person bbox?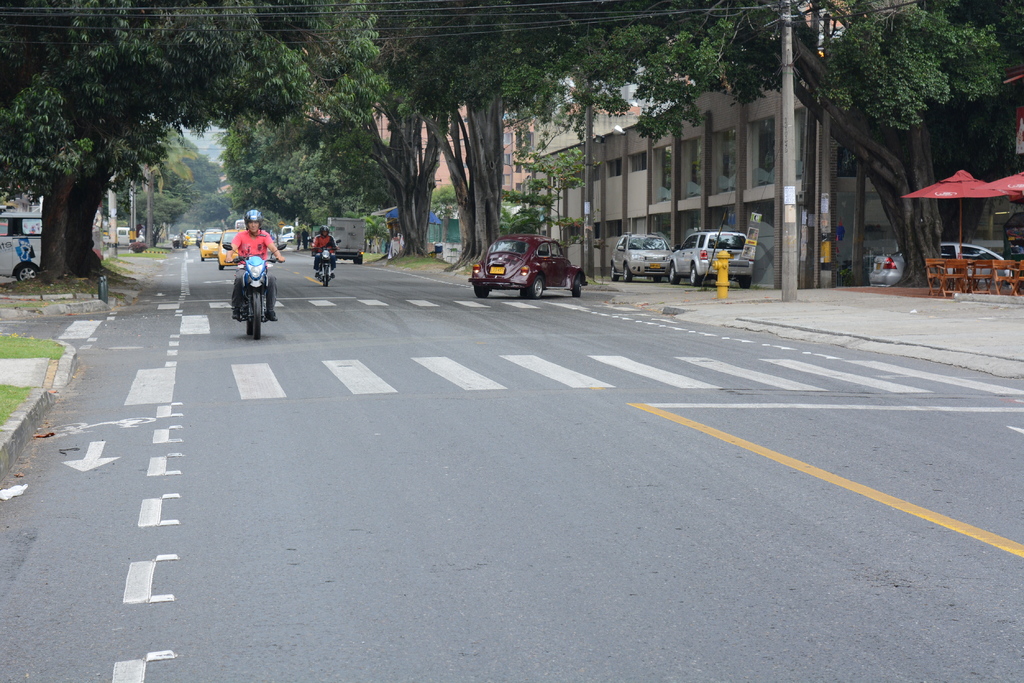
x1=296, y1=232, x2=300, y2=248
